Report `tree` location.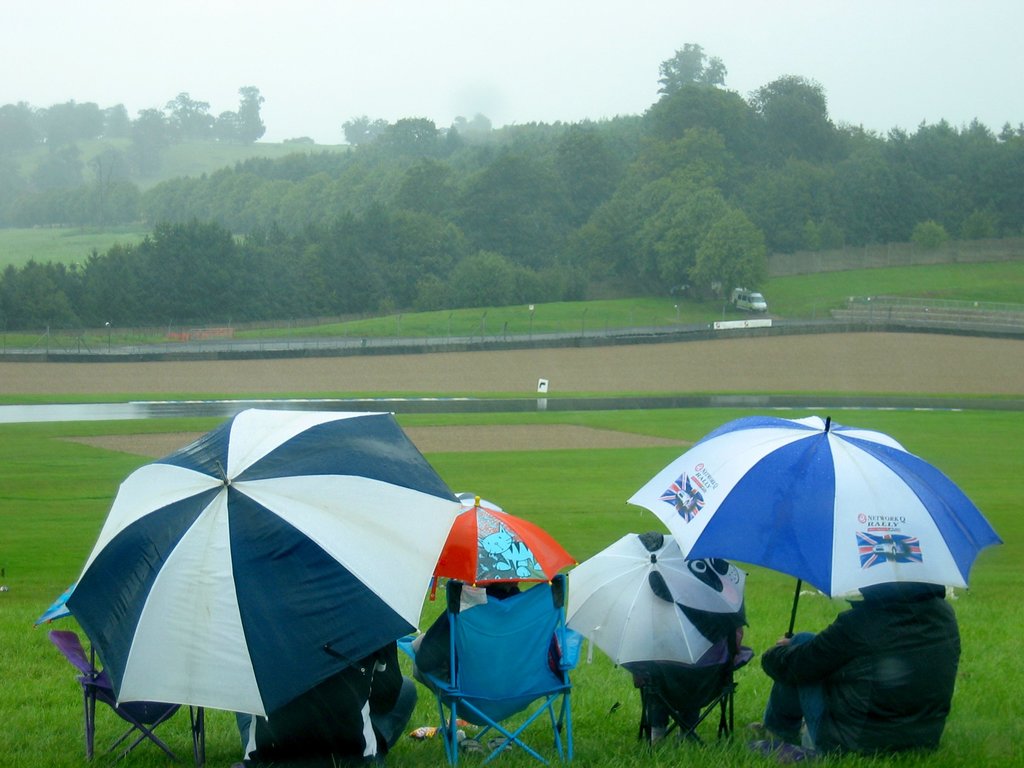
Report: detection(689, 210, 759, 305).
